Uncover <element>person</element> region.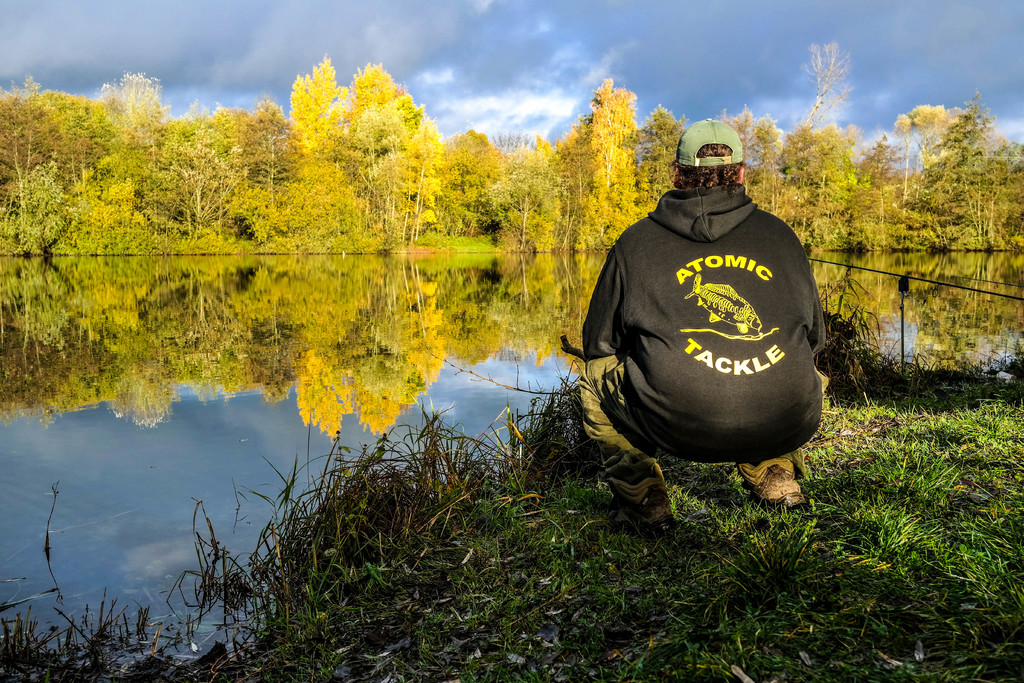
Uncovered: rect(590, 97, 844, 553).
